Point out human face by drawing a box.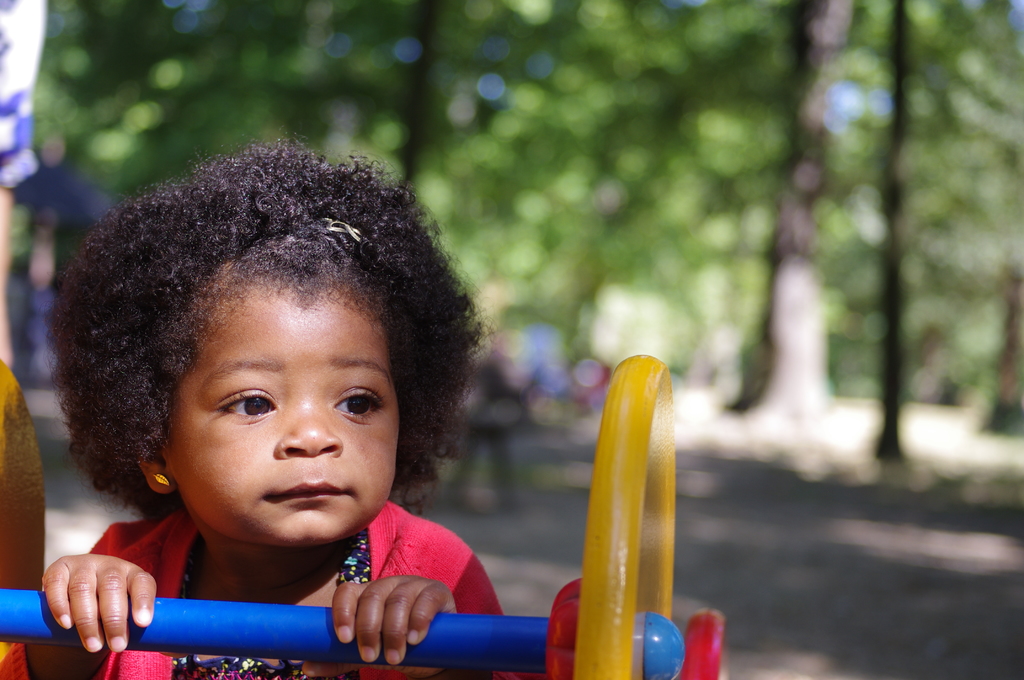
(x1=158, y1=266, x2=399, y2=547).
